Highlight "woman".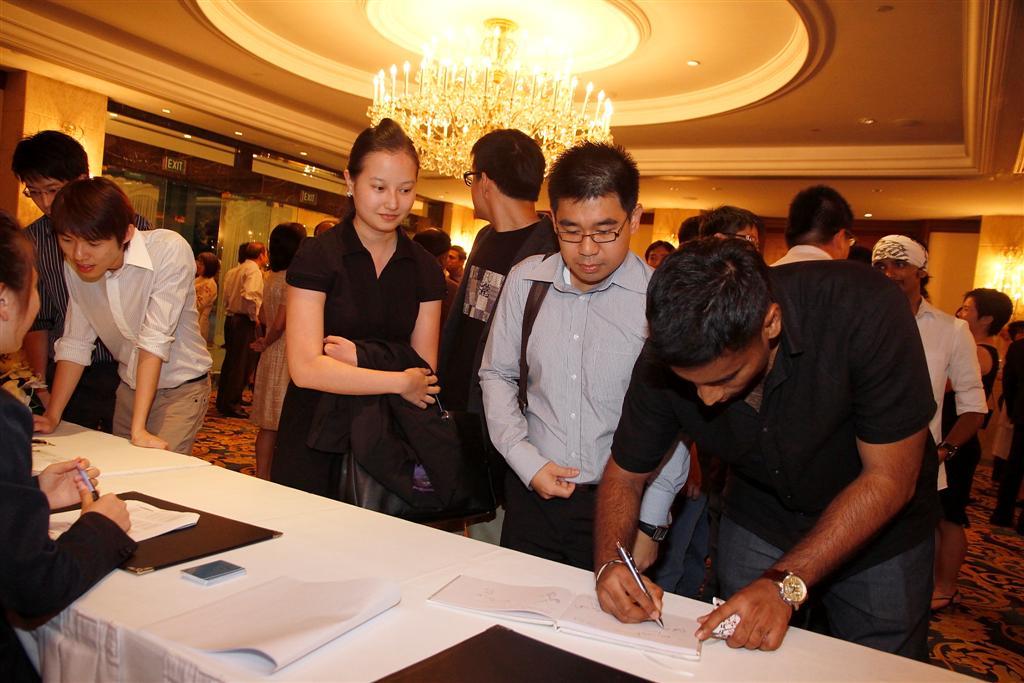
Highlighted region: Rect(193, 250, 220, 344).
